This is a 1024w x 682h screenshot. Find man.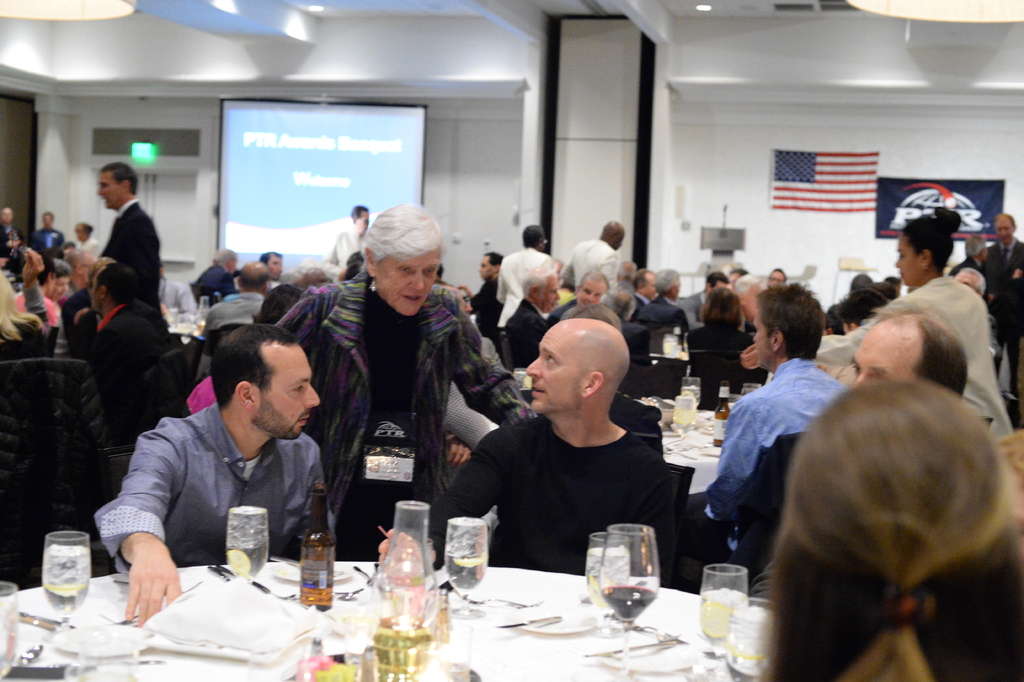
Bounding box: x1=694 y1=278 x2=856 y2=570.
